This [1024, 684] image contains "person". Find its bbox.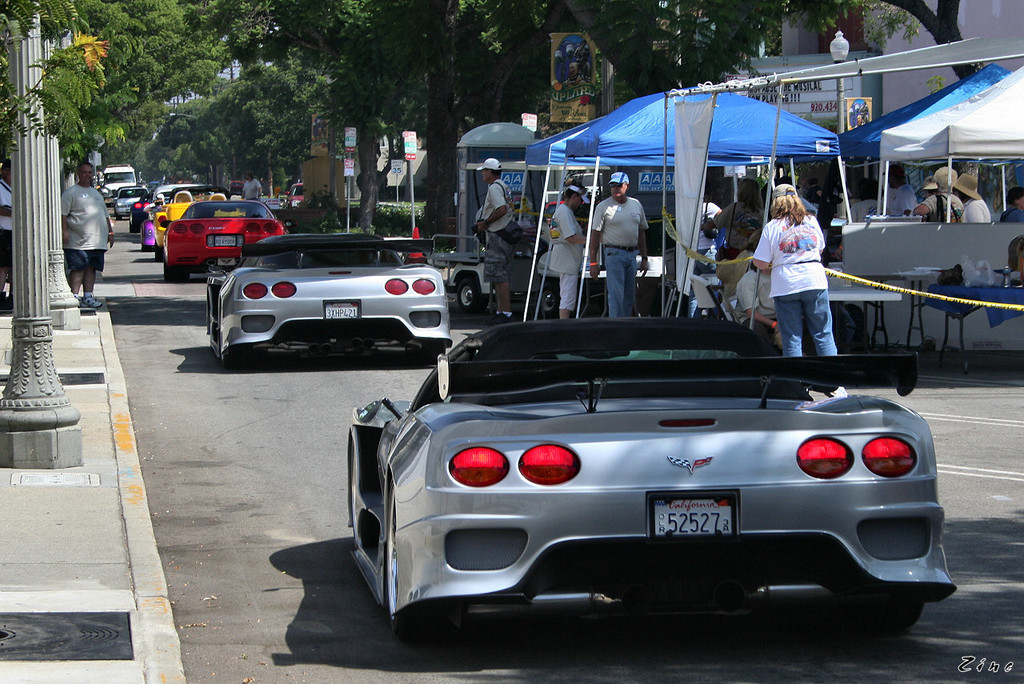
545/180/589/317.
